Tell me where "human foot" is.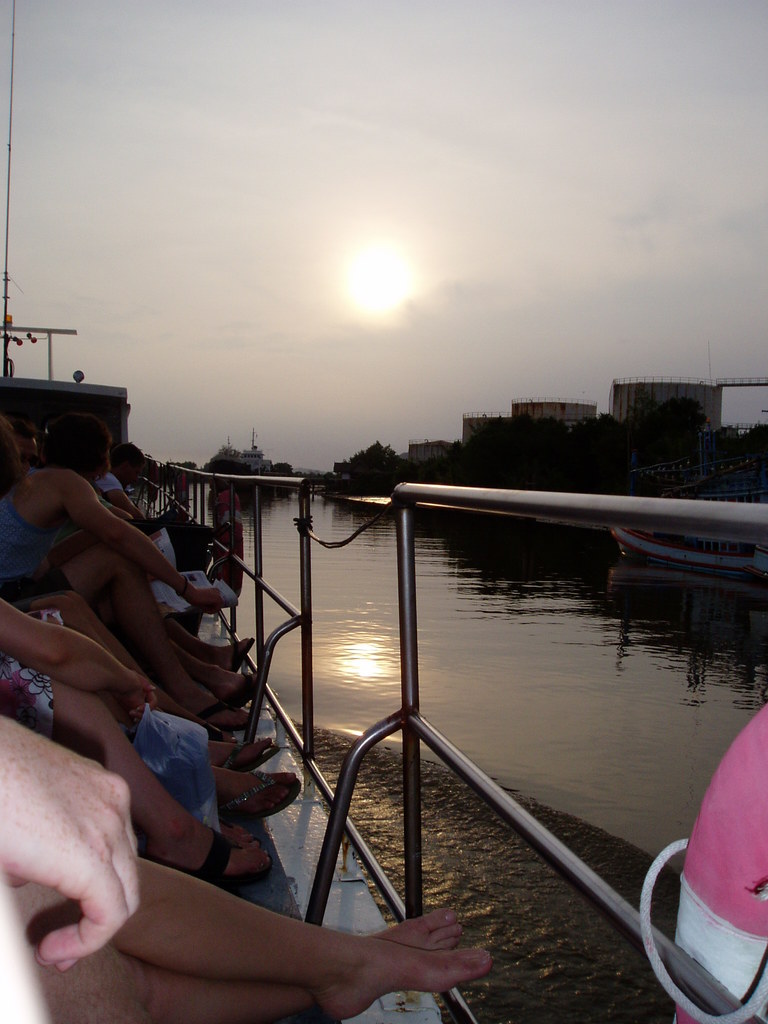
"human foot" is at <region>379, 895, 463, 950</region>.
